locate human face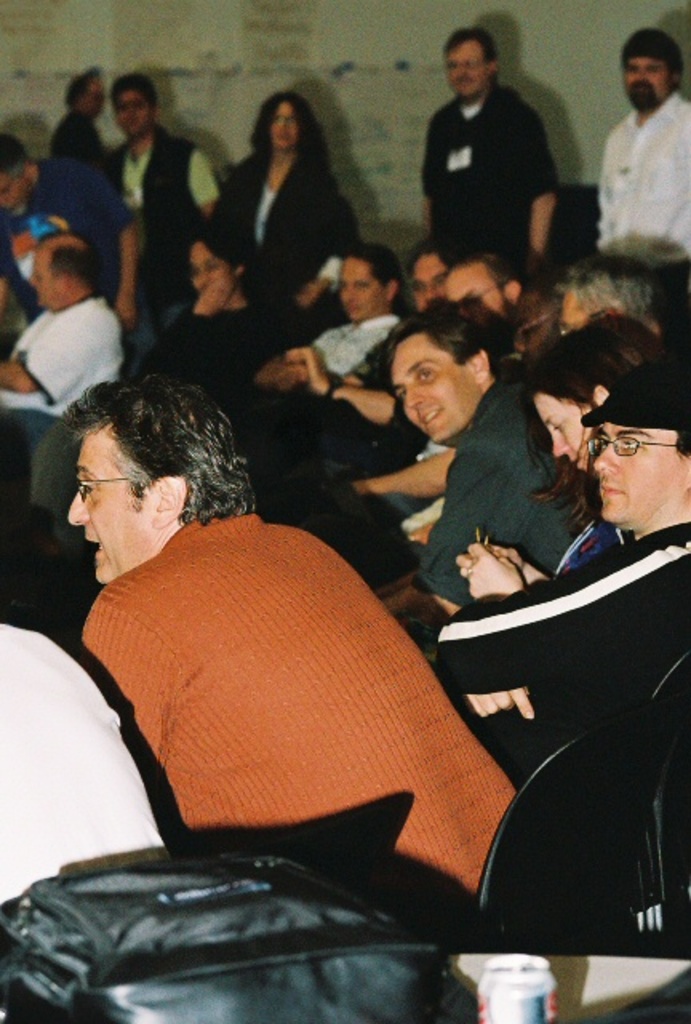
pyautogui.locateOnScreen(621, 50, 669, 112)
